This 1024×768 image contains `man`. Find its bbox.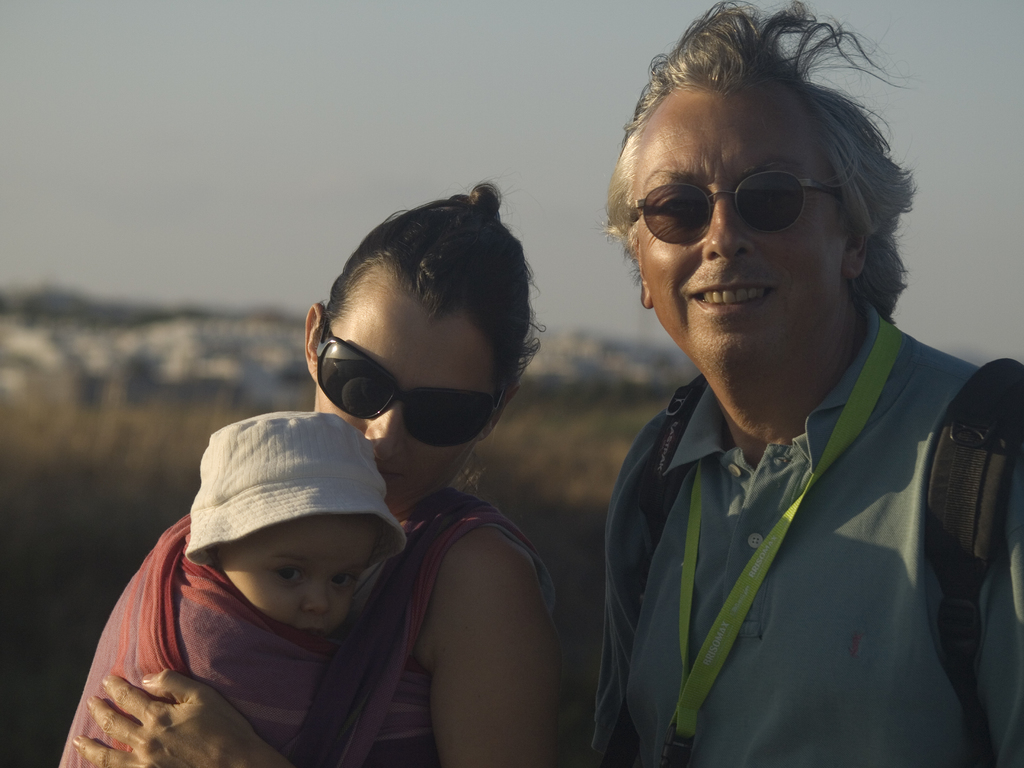
{"left": 529, "top": 25, "right": 1015, "bottom": 757}.
